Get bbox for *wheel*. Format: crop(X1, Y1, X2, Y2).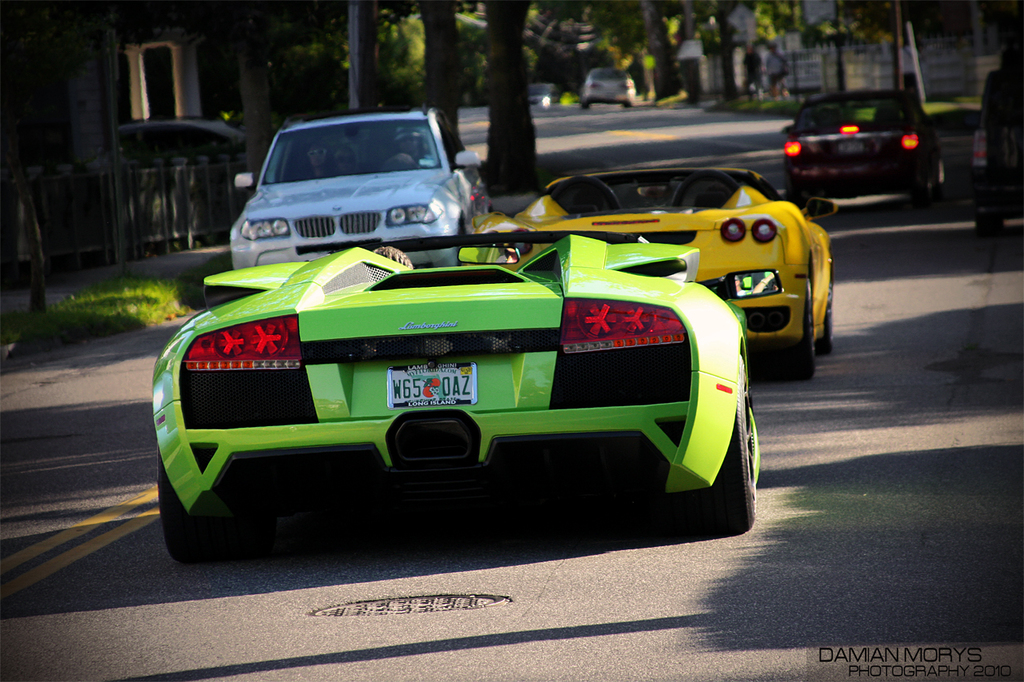
crop(717, 377, 762, 520).
